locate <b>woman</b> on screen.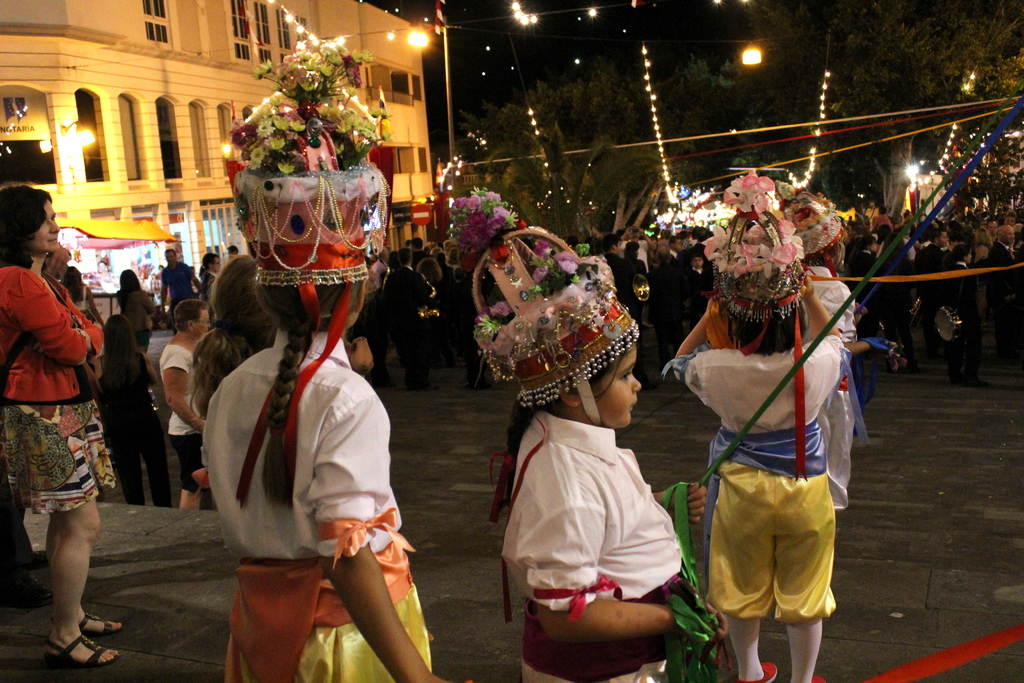
On screen at {"left": 113, "top": 269, "right": 156, "bottom": 356}.
